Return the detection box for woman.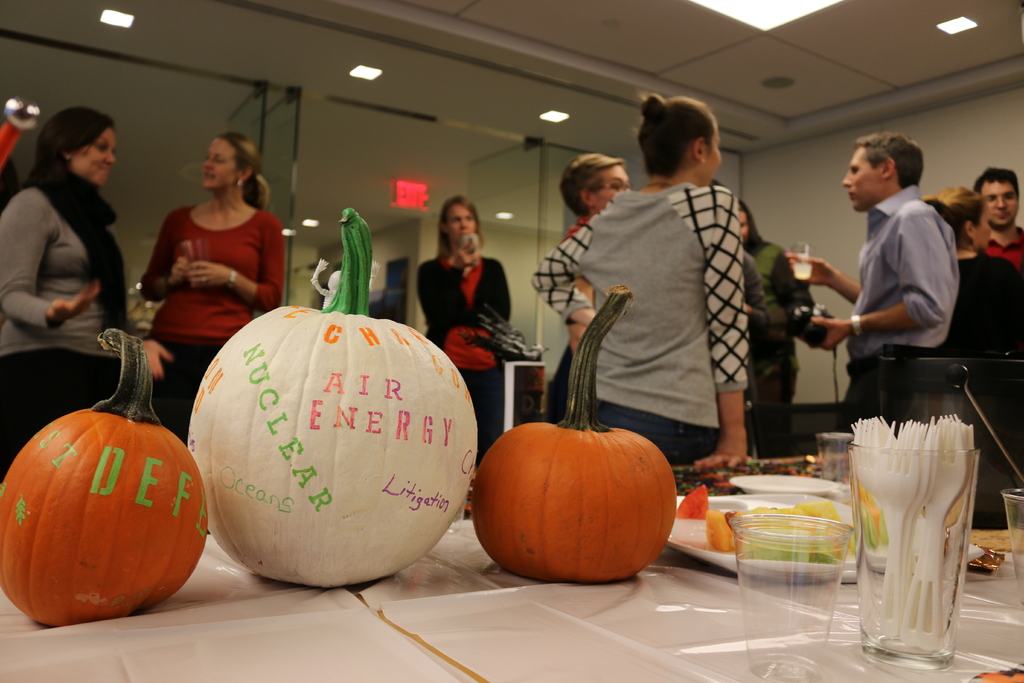
x1=415, y1=195, x2=517, y2=468.
